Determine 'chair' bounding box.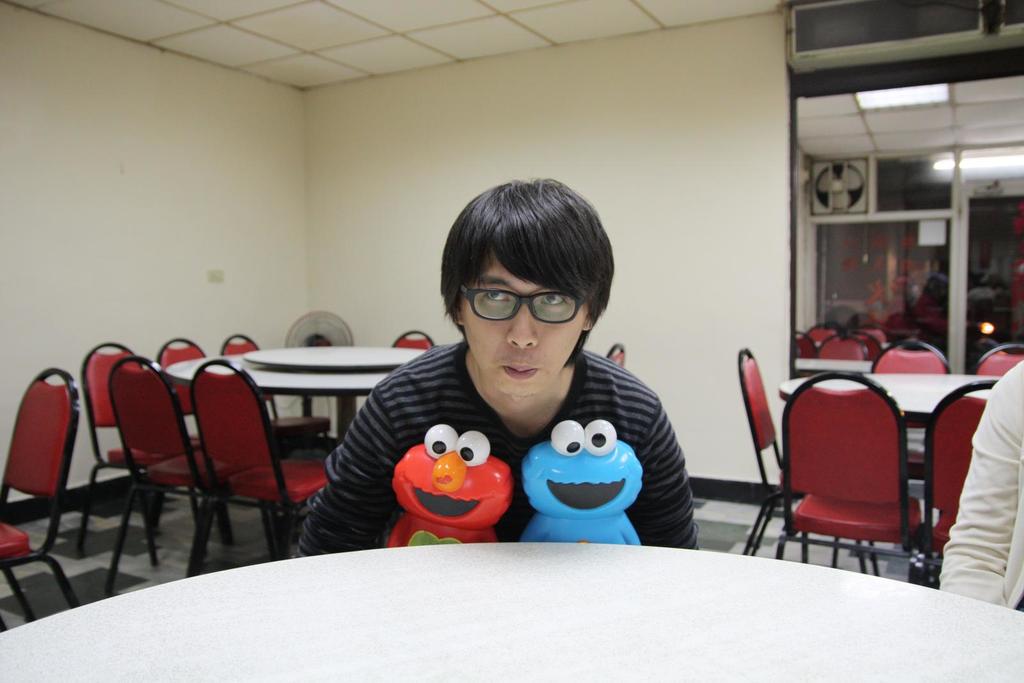
Determined: select_region(737, 347, 872, 570).
